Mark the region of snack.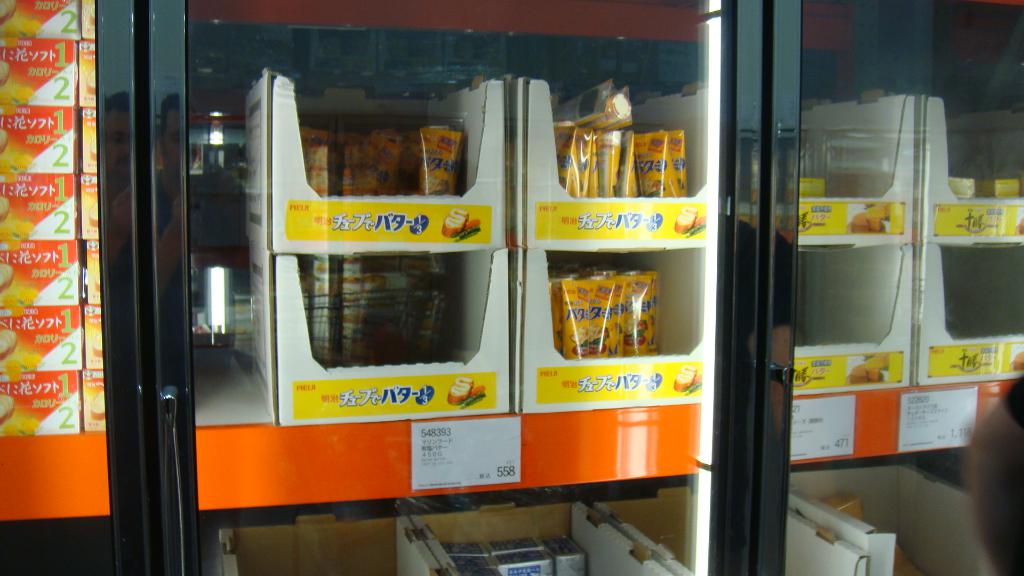
Region: (855,215,879,235).
